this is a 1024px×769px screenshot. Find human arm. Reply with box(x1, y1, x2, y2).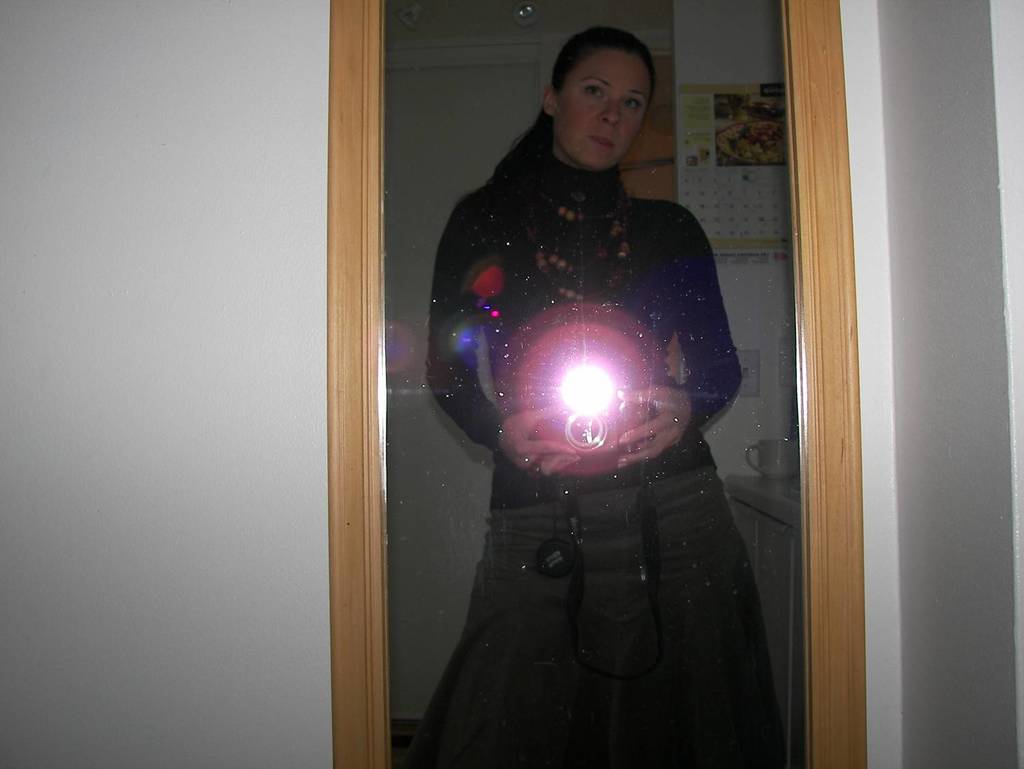
box(425, 183, 582, 476).
